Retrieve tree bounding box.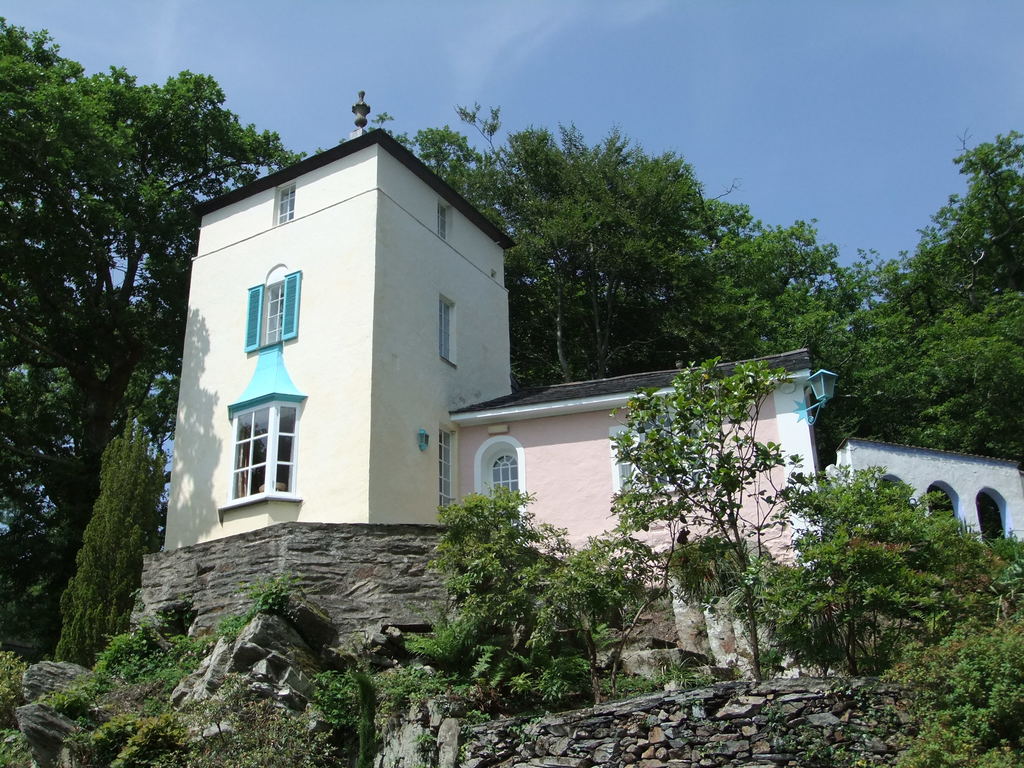
Bounding box: box=[315, 100, 885, 384].
